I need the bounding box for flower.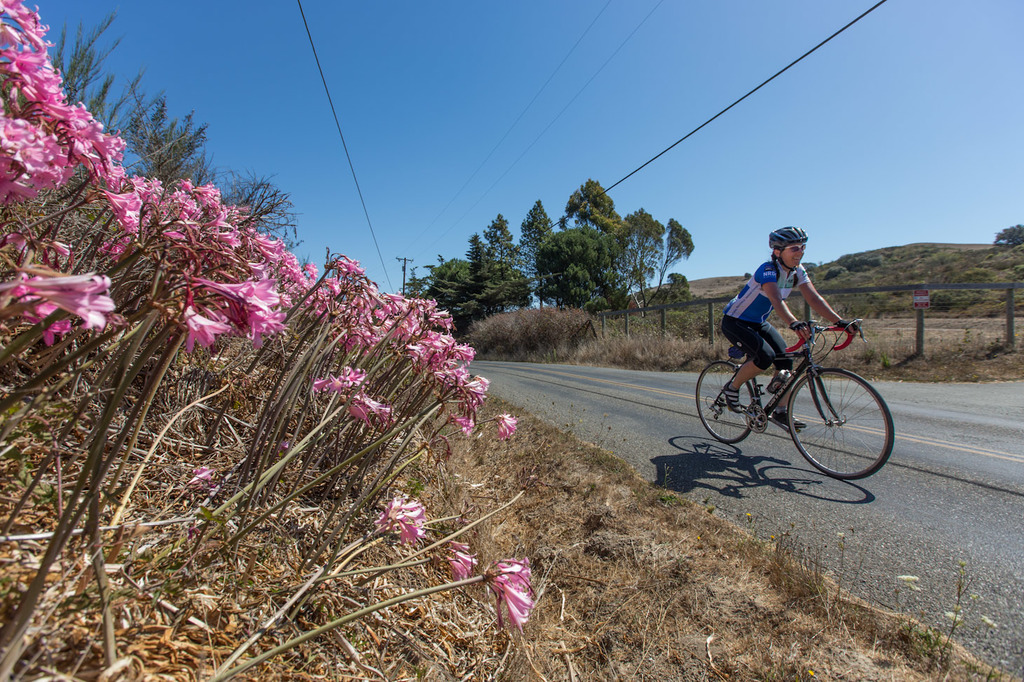
Here it is: crop(490, 554, 535, 629).
